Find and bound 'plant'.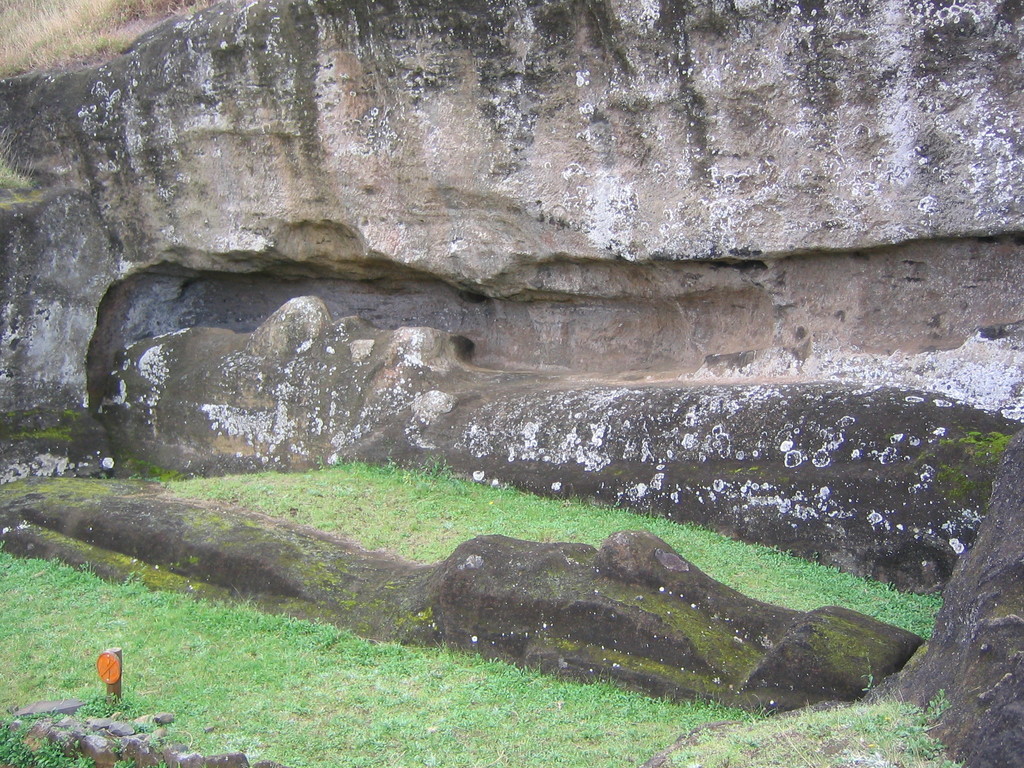
Bound: rect(0, 0, 218, 204).
